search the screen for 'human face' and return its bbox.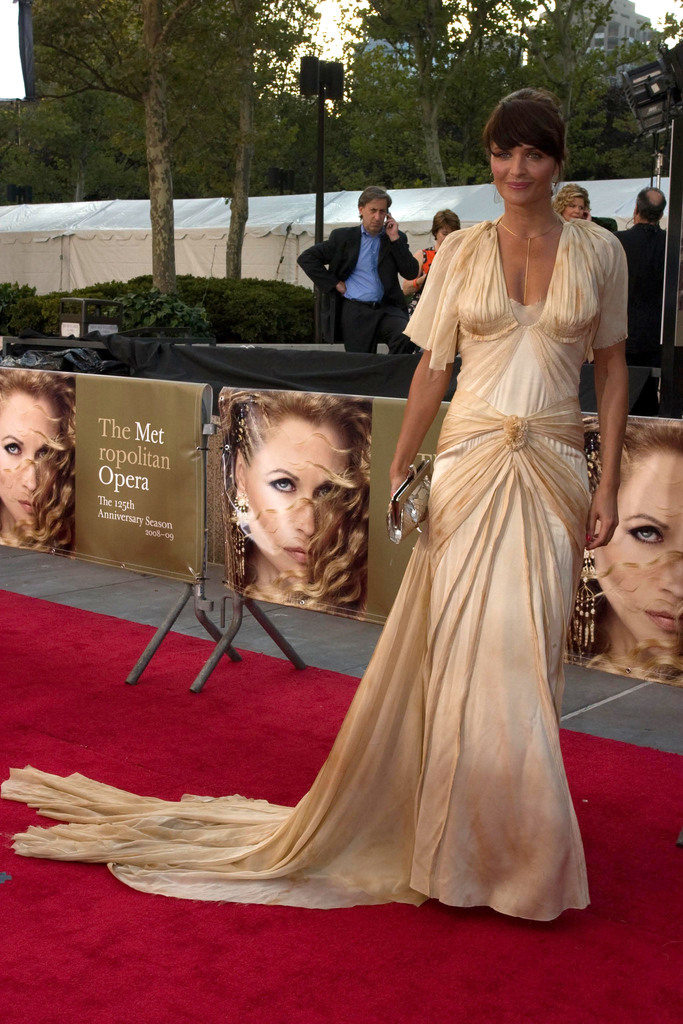
Found: bbox(244, 420, 349, 583).
